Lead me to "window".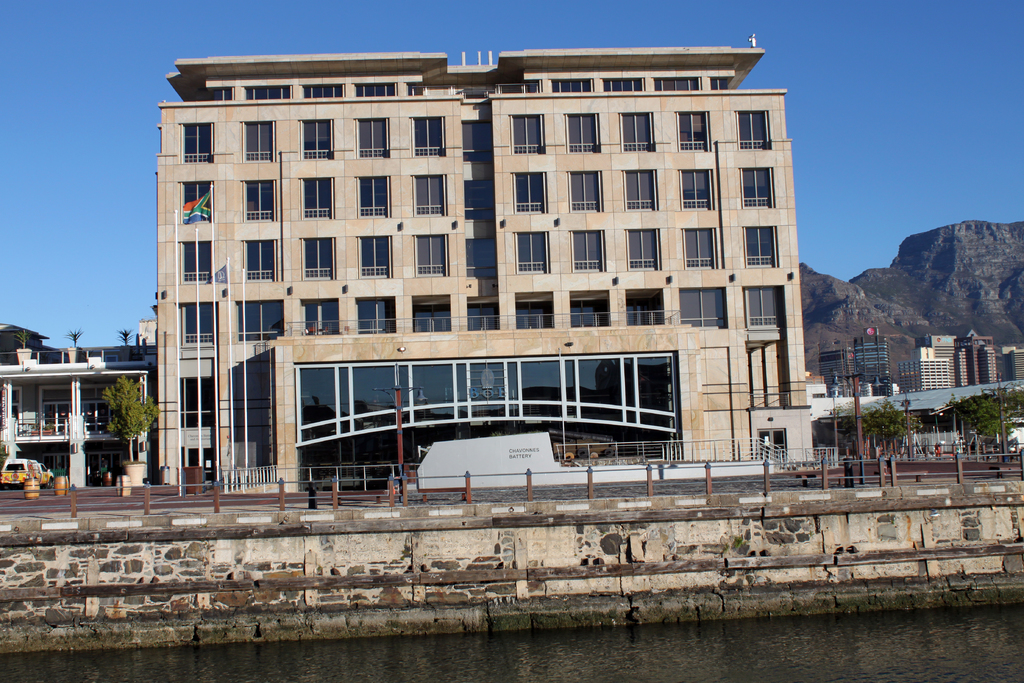
Lead to box=[462, 115, 491, 161].
